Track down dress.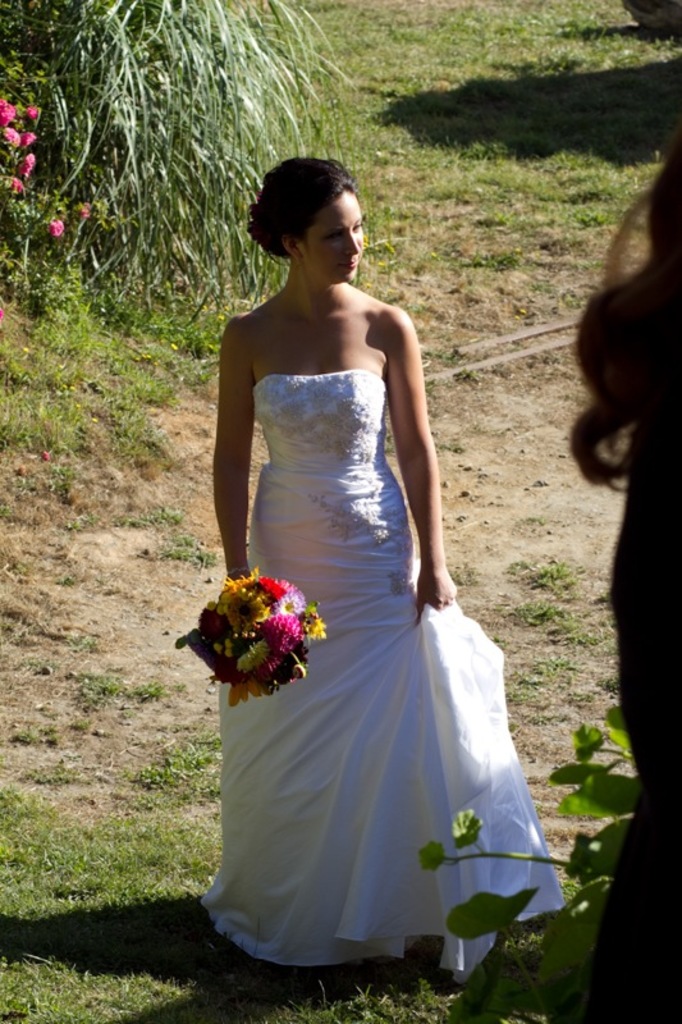
Tracked to x1=200 y1=370 x2=563 y2=983.
